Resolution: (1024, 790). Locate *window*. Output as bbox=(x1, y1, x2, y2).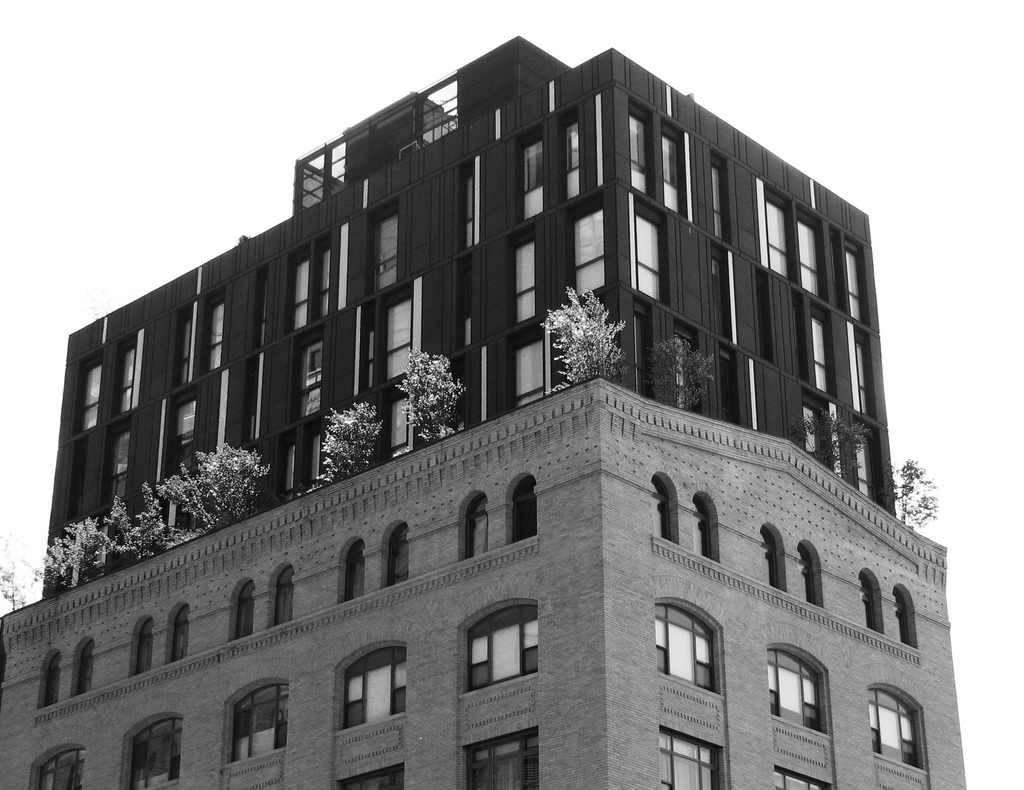
bbox=(371, 198, 399, 296).
